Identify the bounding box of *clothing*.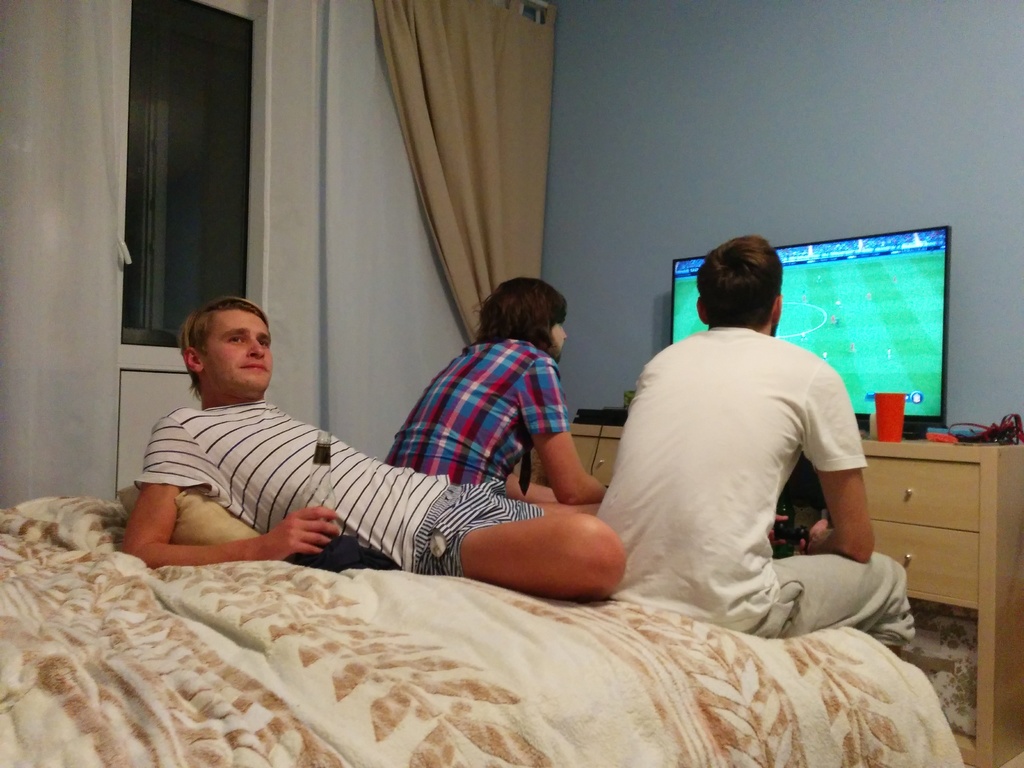
406 477 544 576.
